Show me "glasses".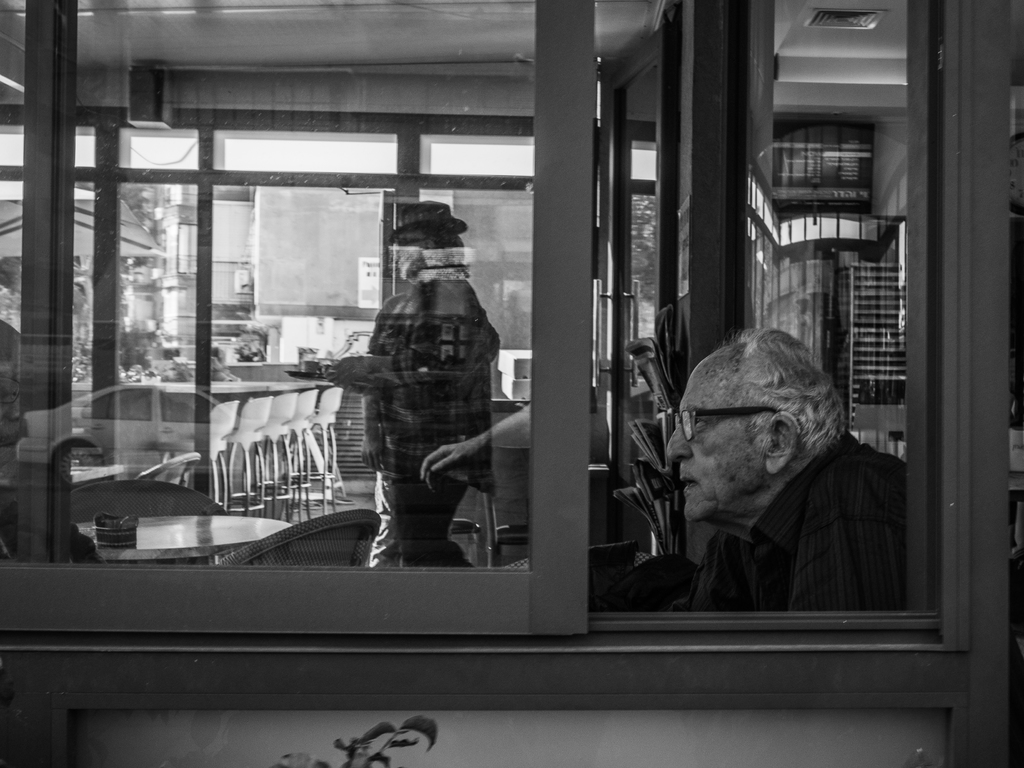
"glasses" is here: x1=673, y1=406, x2=781, y2=438.
